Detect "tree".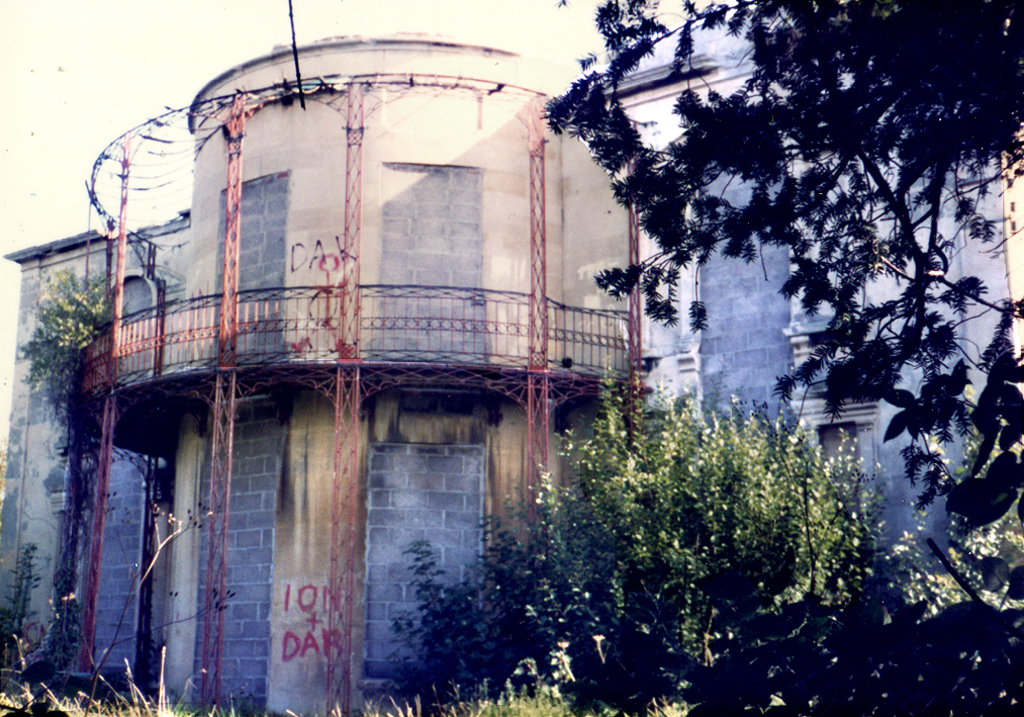
Detected at (391, 362, 936, 716).
